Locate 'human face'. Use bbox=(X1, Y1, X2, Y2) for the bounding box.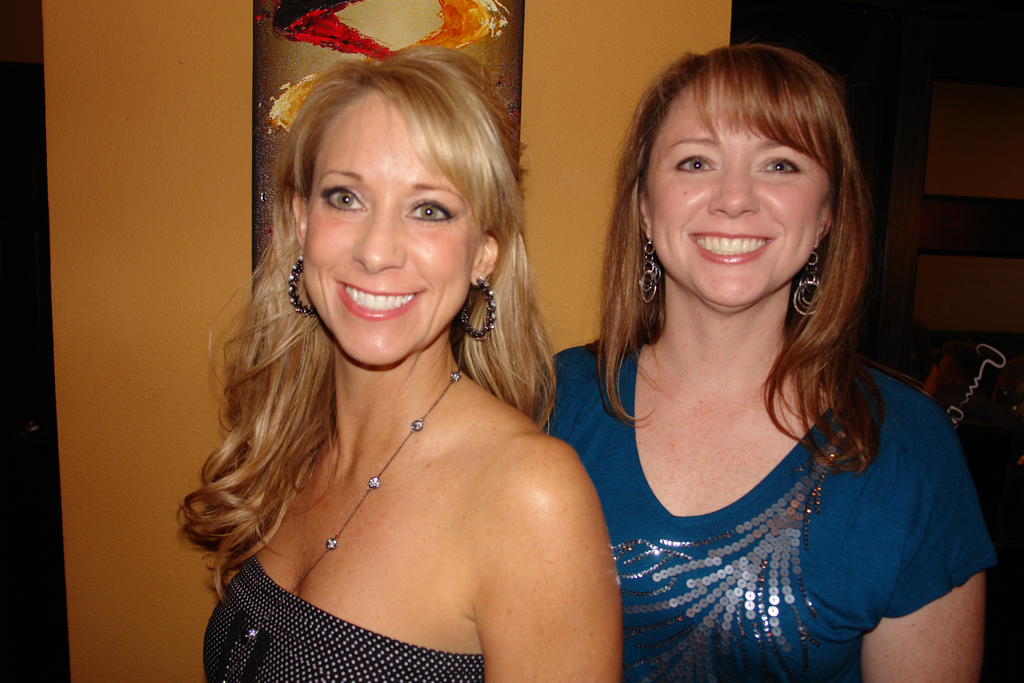
bbox=(302, 97, 478, 365).
